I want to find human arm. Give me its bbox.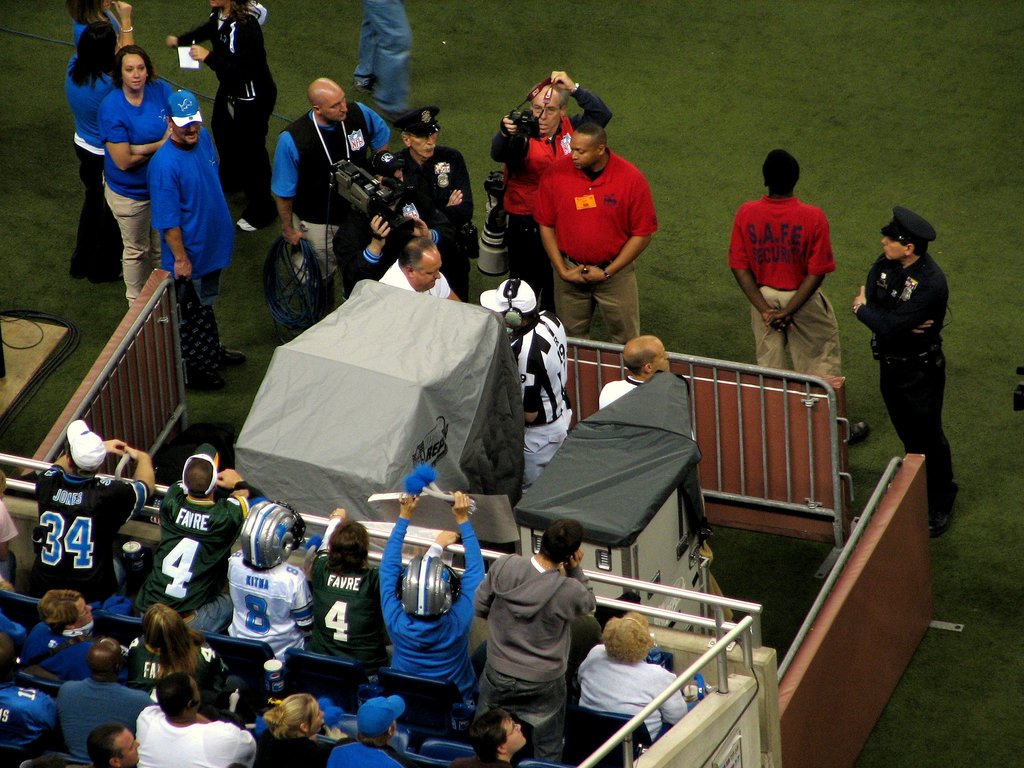
(269, 131, 308, 246).
